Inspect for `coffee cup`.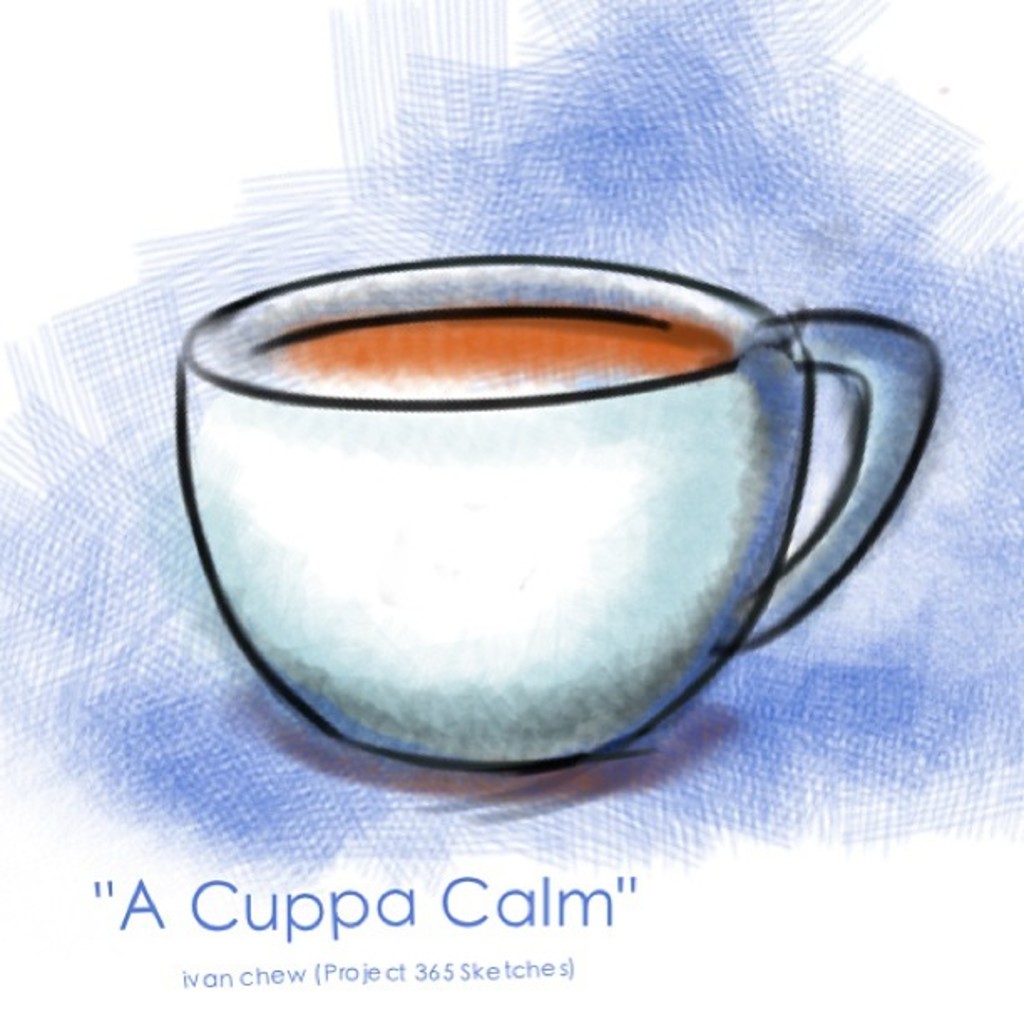
Inspection: left=179, top=253, right=947, bottom=766.
